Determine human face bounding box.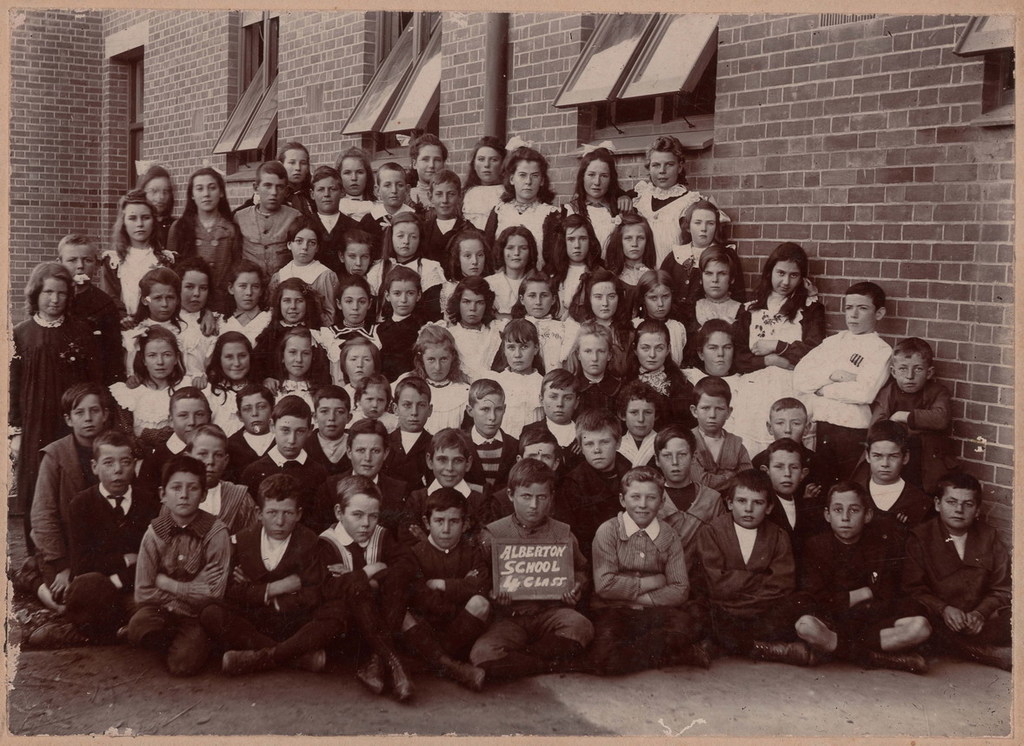
Determined: [190,177,223,214].
